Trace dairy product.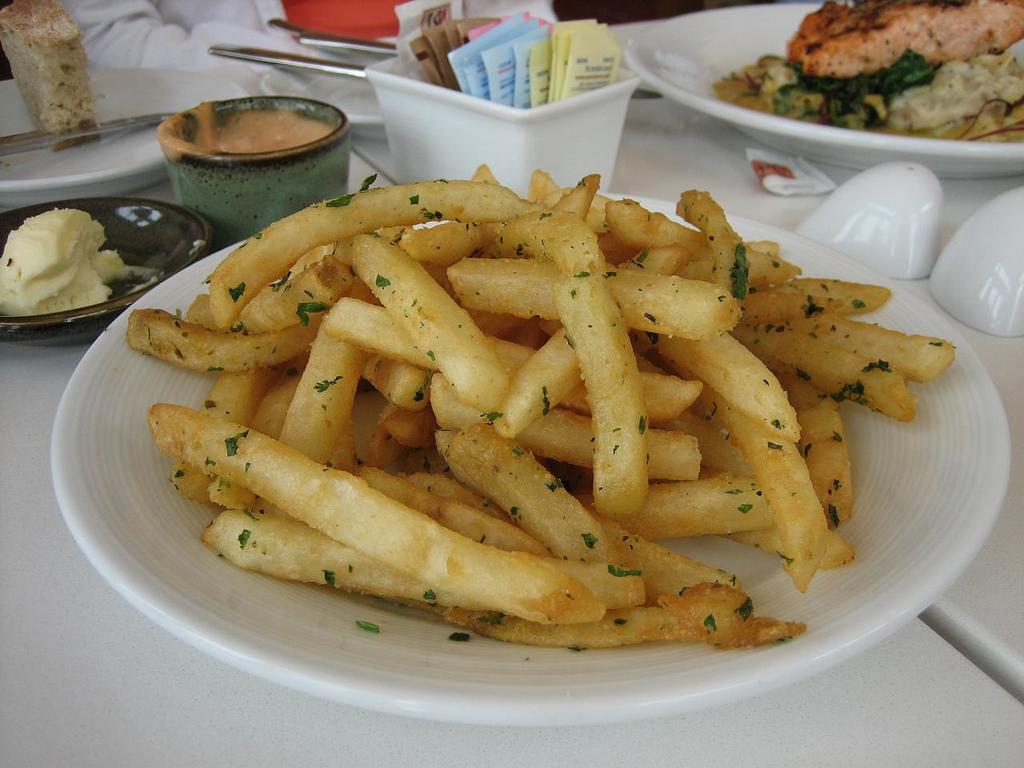
Traced to box(802, 0, 1023, 74).
